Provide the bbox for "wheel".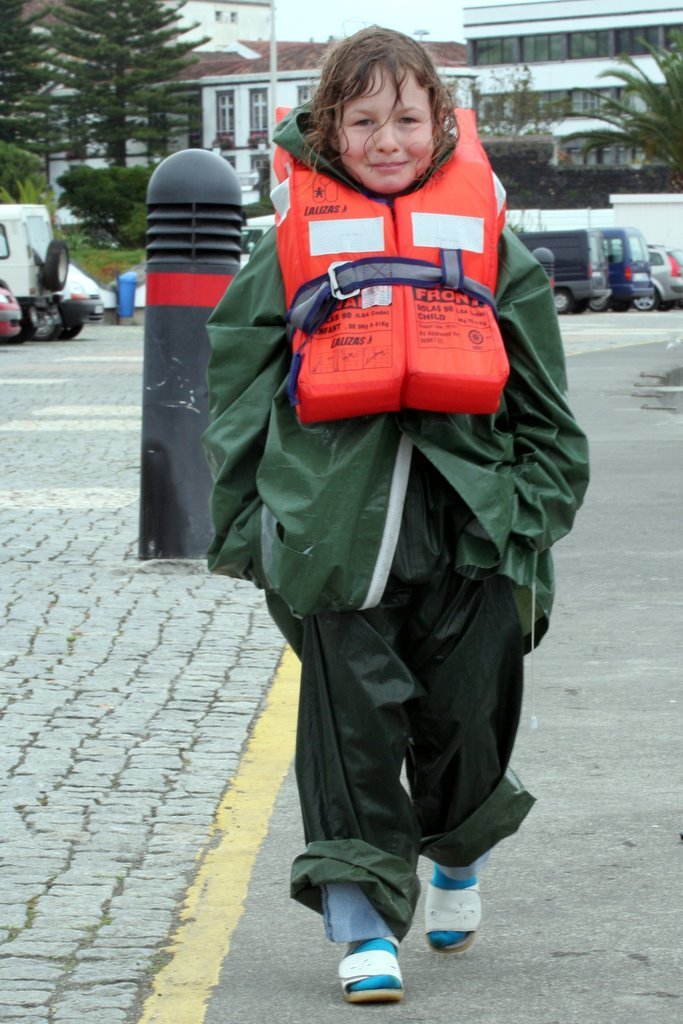
45, 238, 72, 292.
